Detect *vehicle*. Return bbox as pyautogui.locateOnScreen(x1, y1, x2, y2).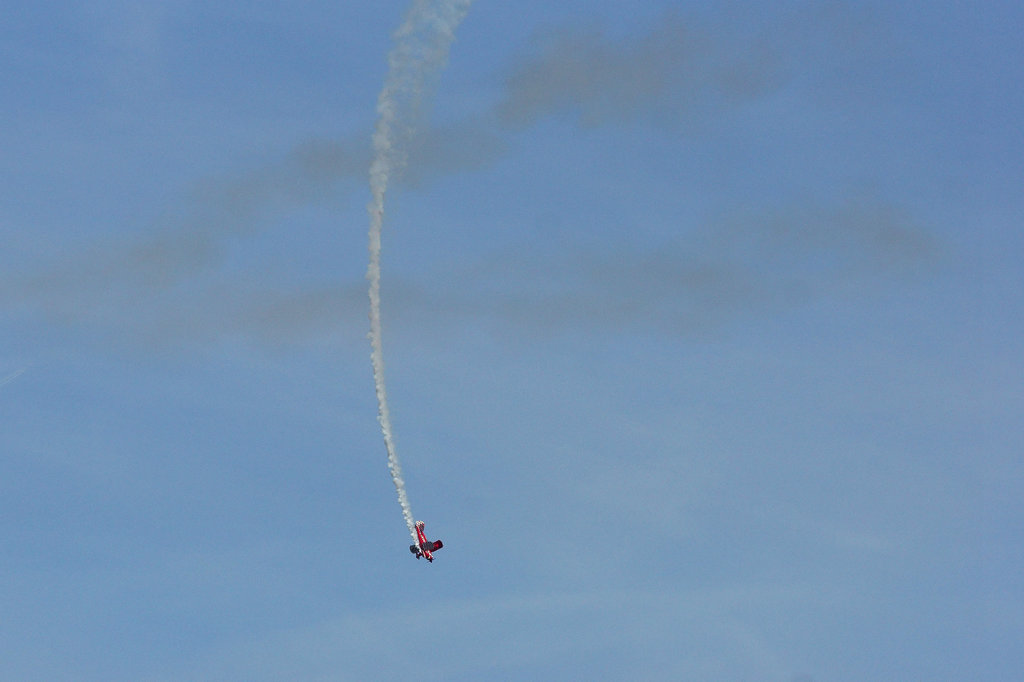
pyautogui.locateOnScreen(407, 517, 444, 563).
